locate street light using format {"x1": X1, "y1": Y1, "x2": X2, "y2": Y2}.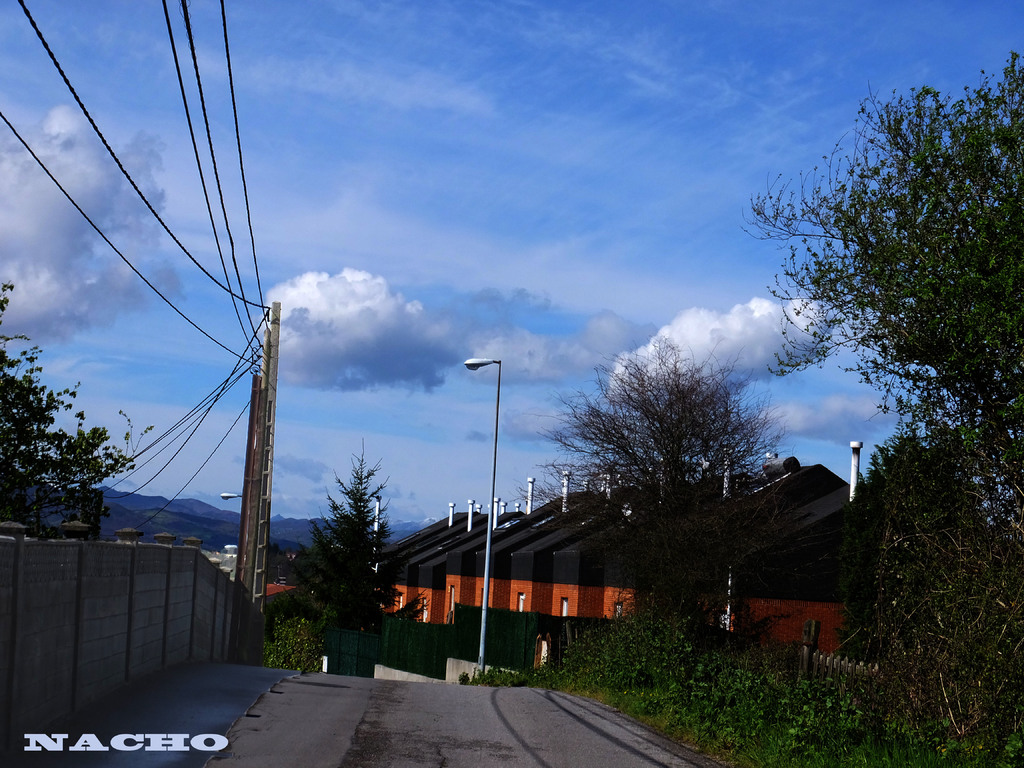
{"x1": 461, "y1": 350, "x2": 499, "y2": 664}.
